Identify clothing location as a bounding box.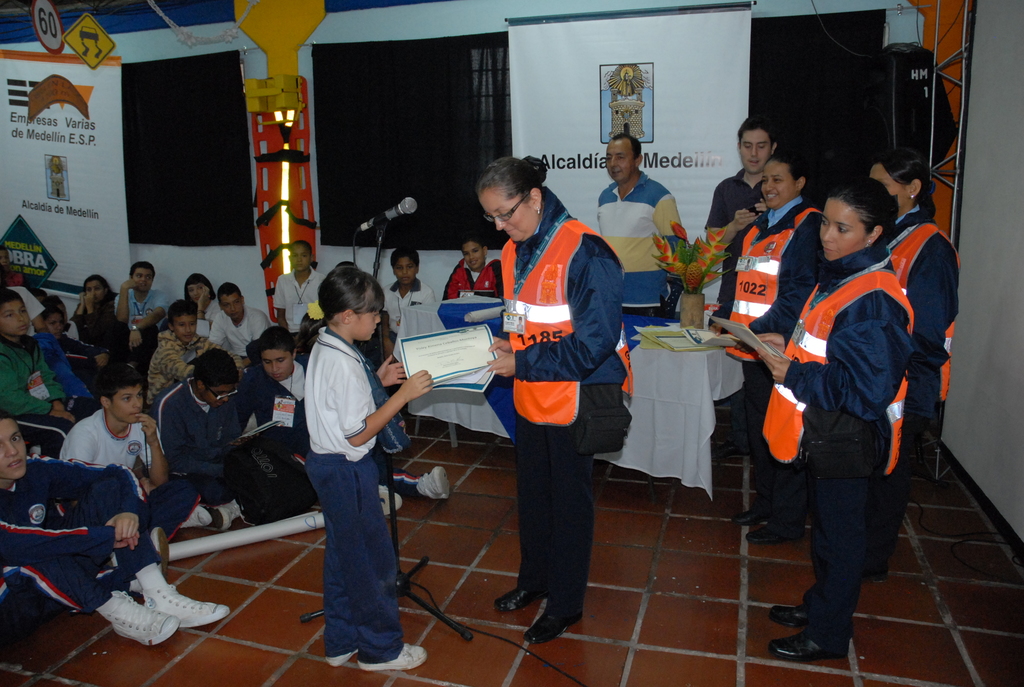
pyautogui.locateOnScreen(300, 322, 422, 662).
